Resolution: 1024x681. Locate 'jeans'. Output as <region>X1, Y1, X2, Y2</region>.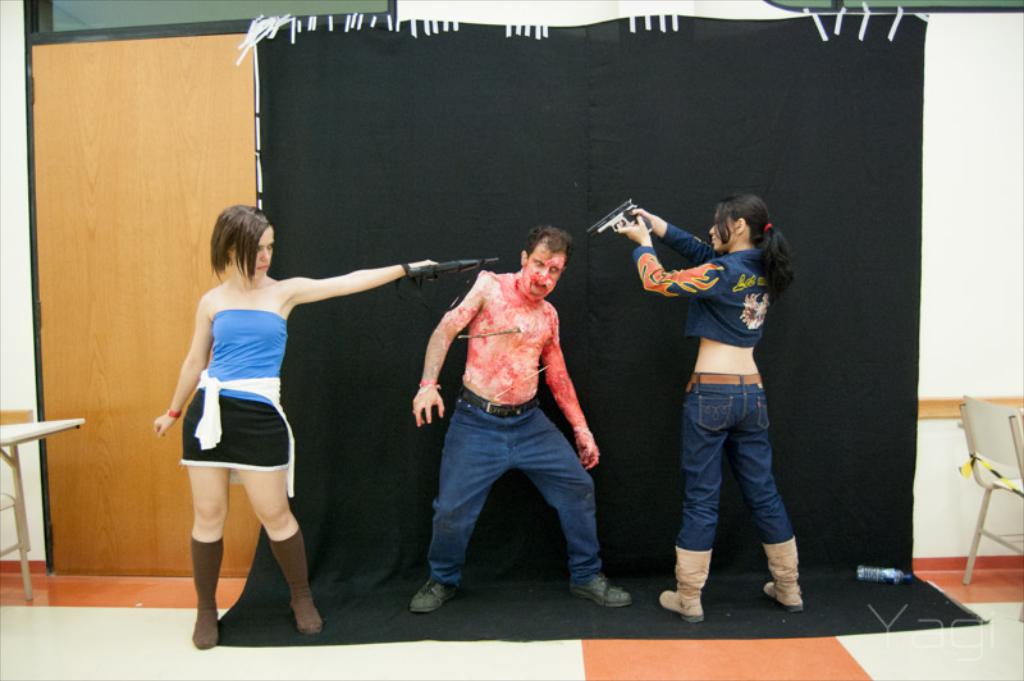
<region>668, 374, 804, 605</region>.
